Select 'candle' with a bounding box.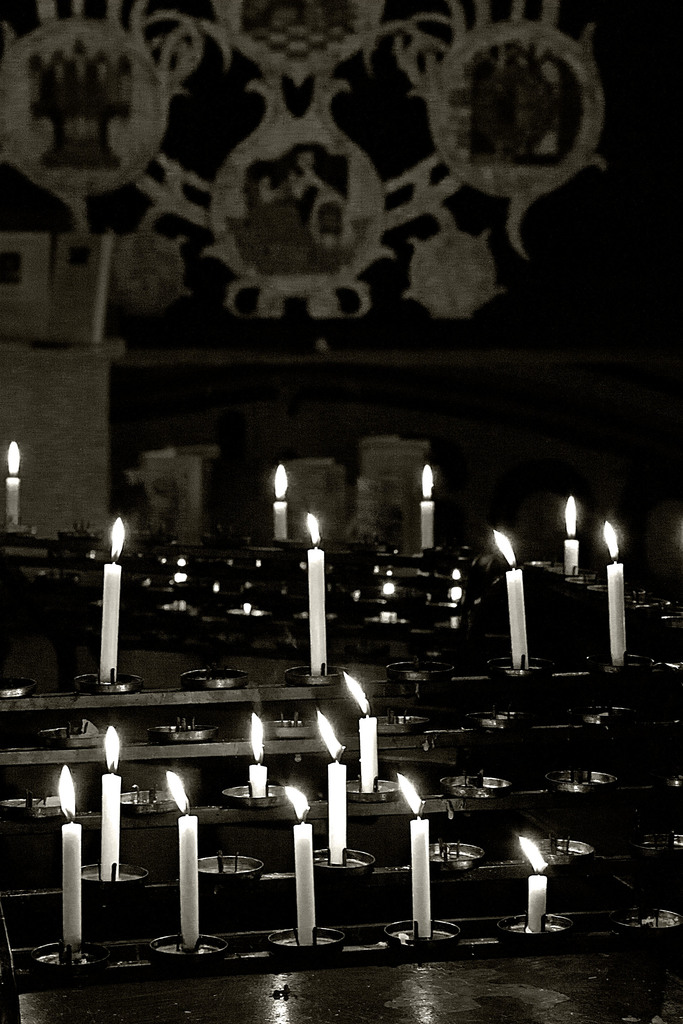
box=[423, 461, 435, 556].
